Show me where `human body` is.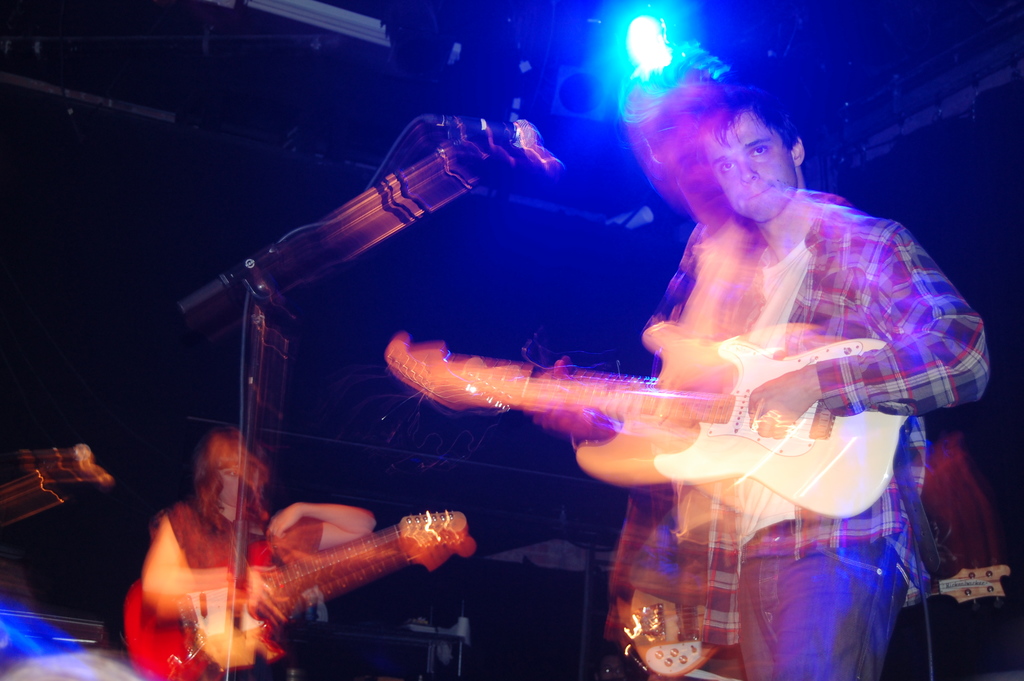
`human body` is at bbox=(396, 12, 1000, 679).
